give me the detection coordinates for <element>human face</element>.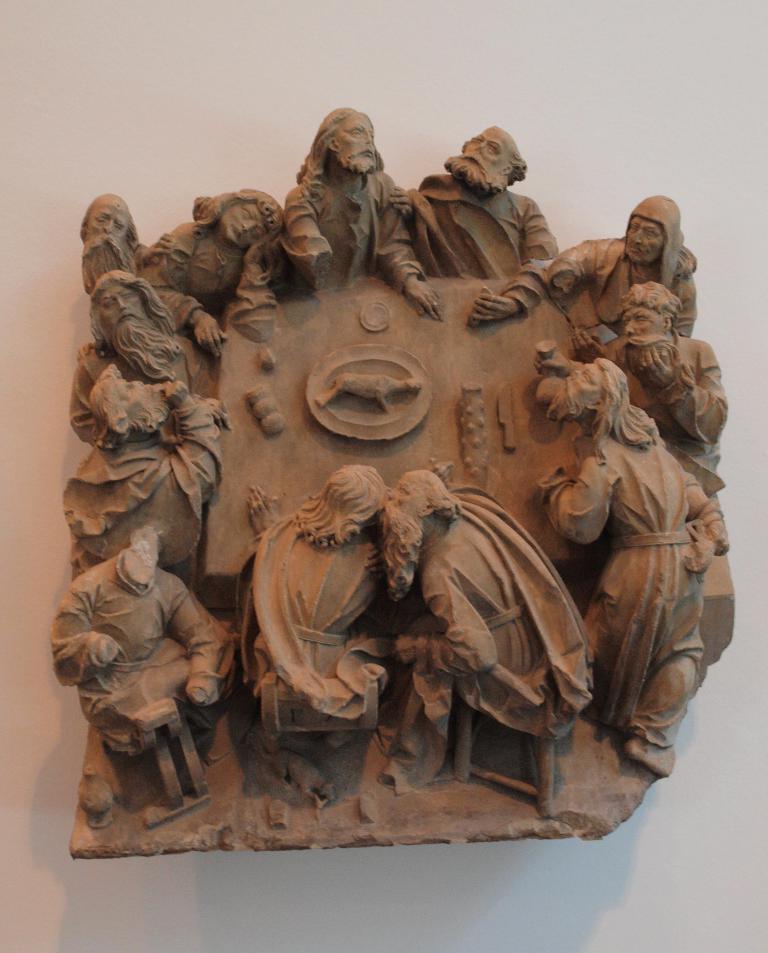
locate(218, 201, 265, 248).
